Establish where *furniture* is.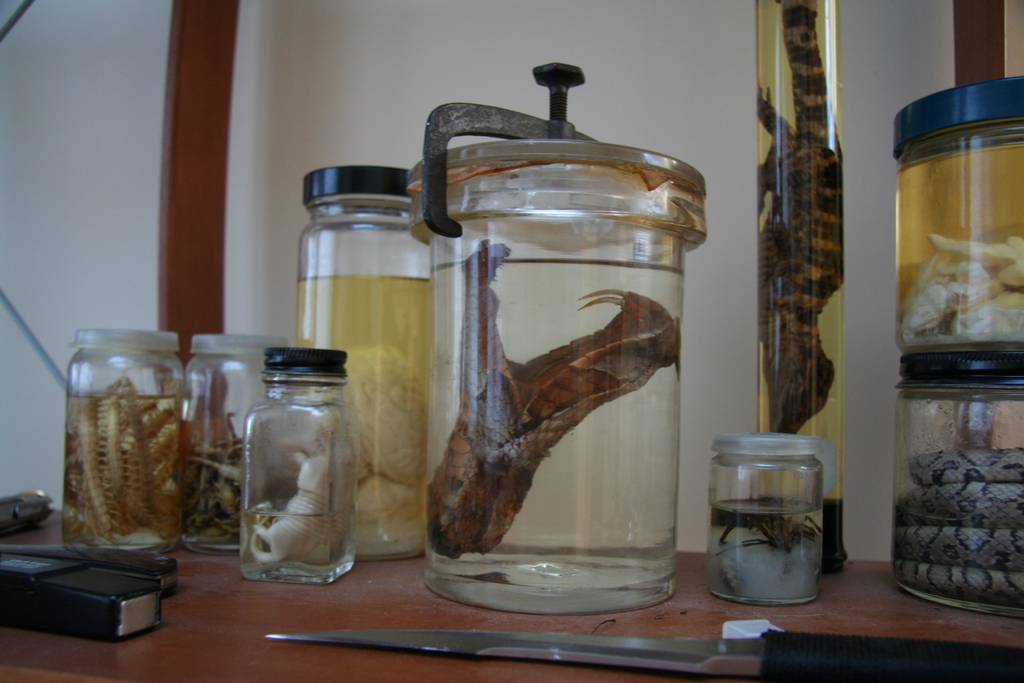
Established at [left=0, top=509, right=1023, bottom=682].
